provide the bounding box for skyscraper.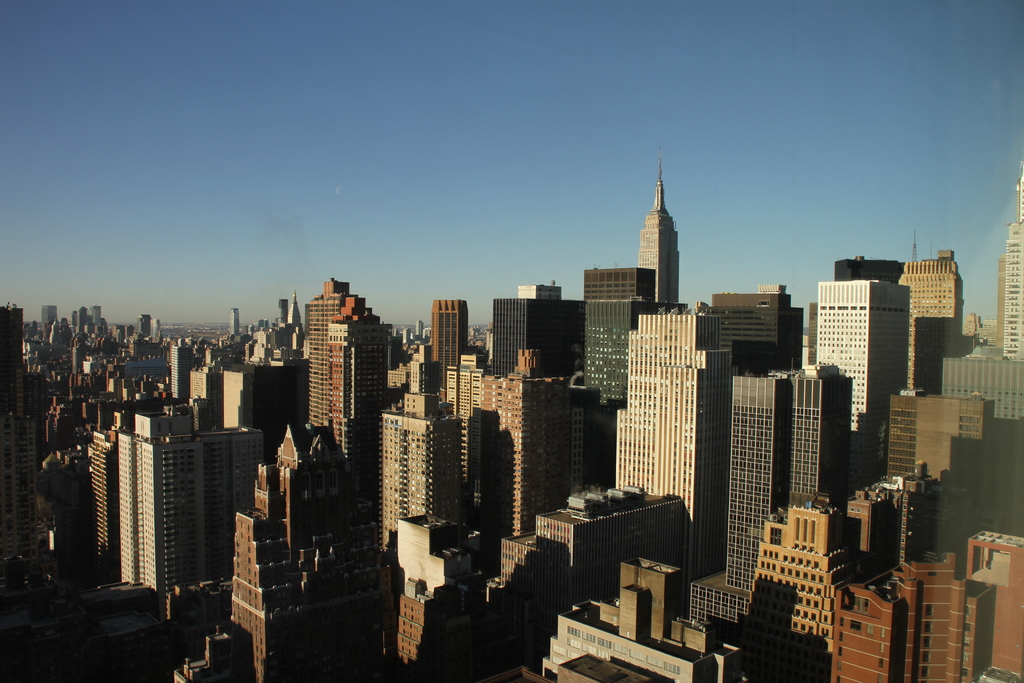
<box>159,420,386,682</box>.
